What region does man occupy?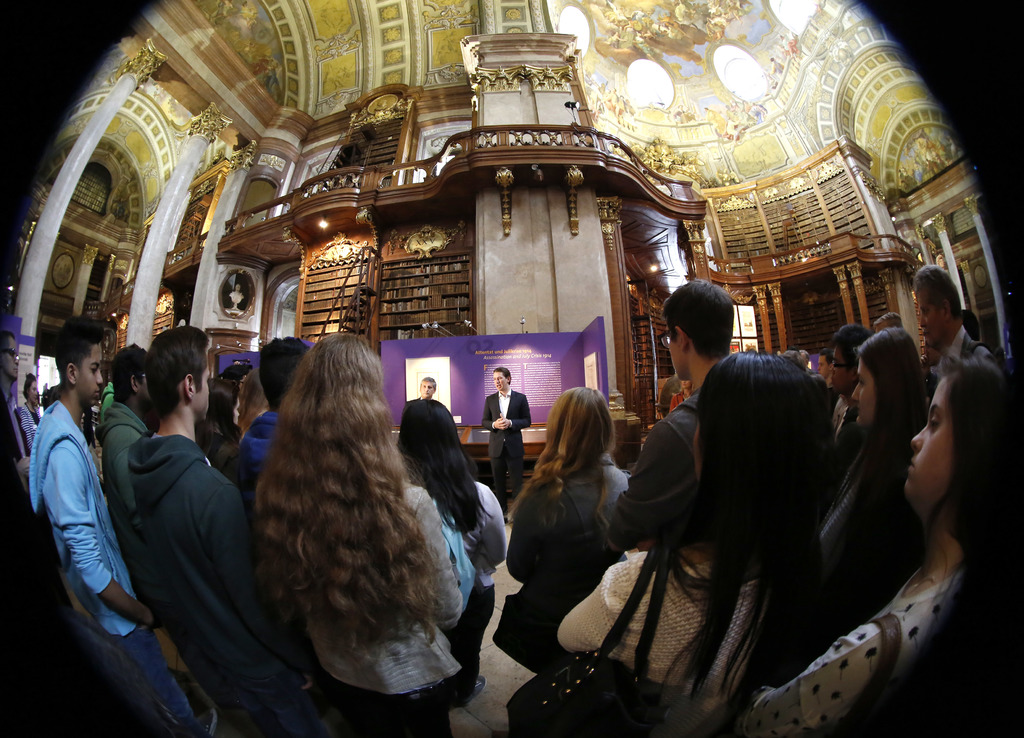
rect(908, 265, 993, 385).
